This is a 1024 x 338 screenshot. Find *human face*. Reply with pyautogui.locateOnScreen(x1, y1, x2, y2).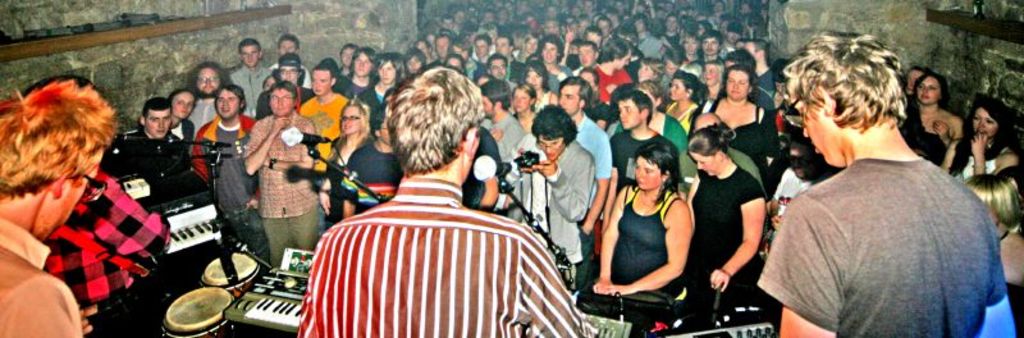
pyautogui.locateOnScreen(524, 68, 535, 88).
